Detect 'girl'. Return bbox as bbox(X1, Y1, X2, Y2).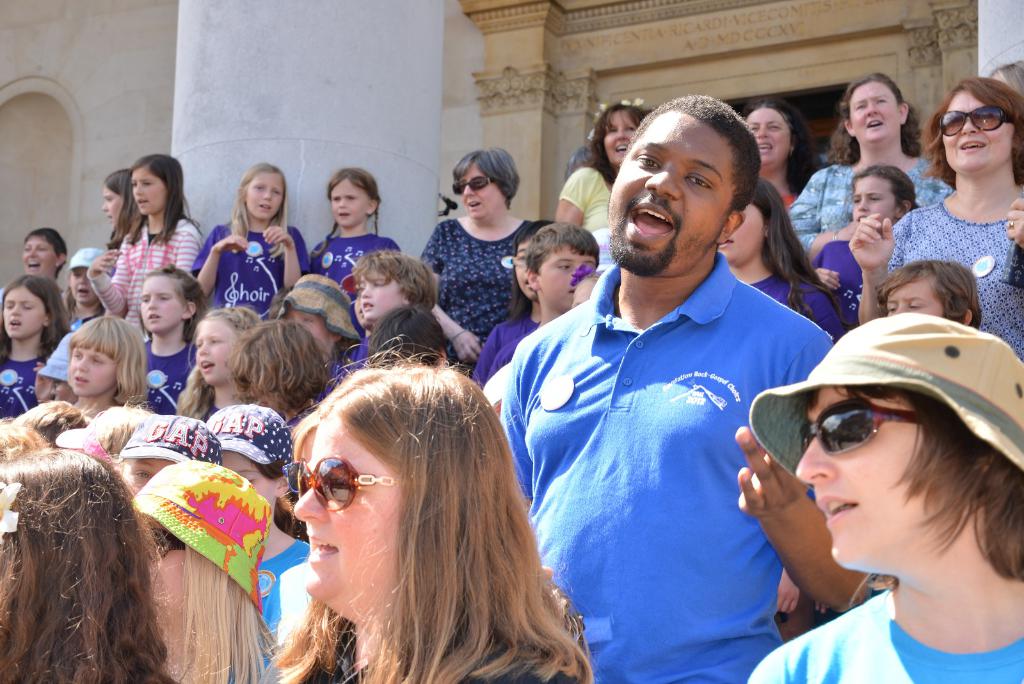
bbox(808, 165, 924, 332).
